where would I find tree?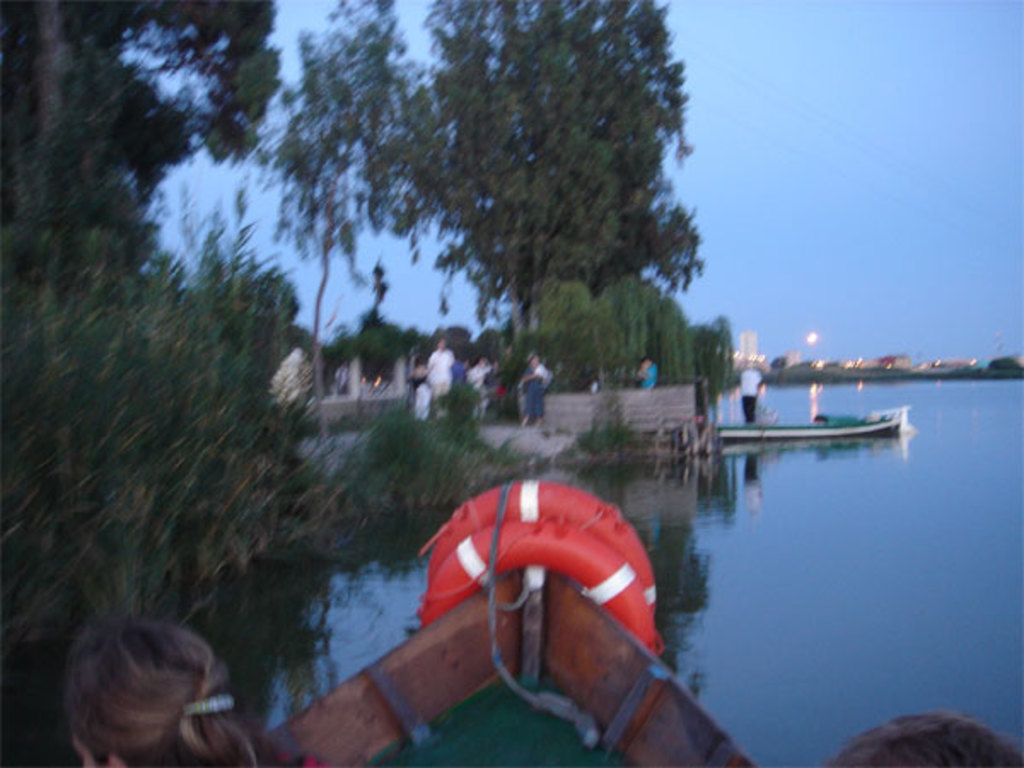
At [251, 0, 485, 440].
